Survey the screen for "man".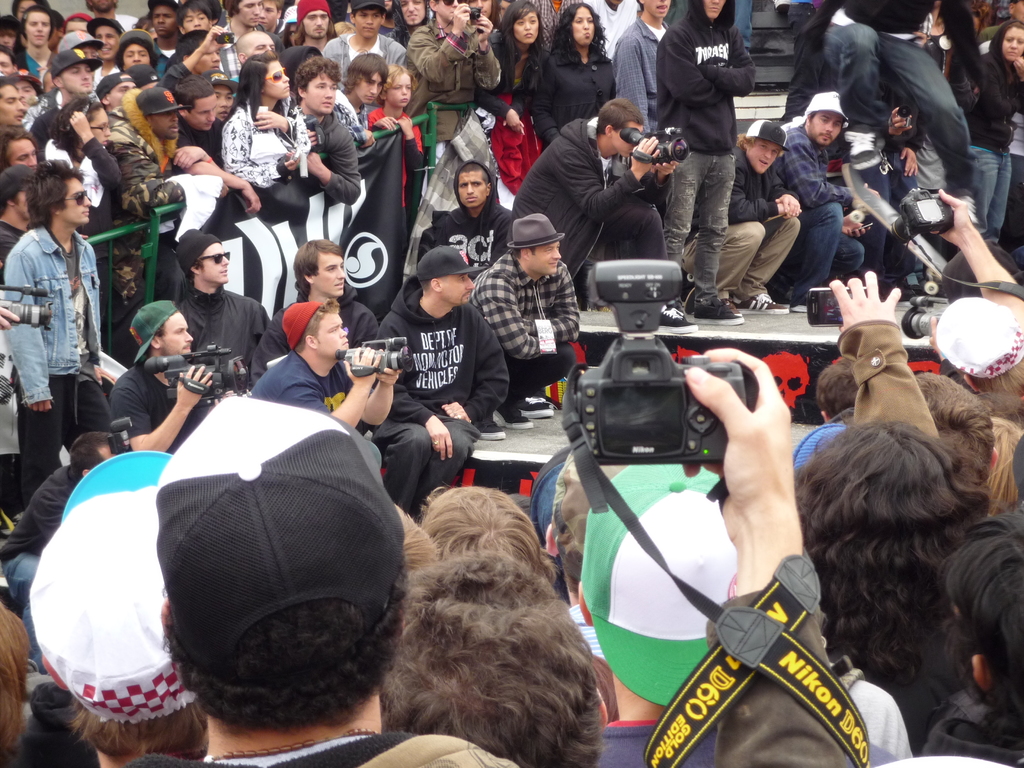
Survey found: crop(975, 0, 1023, 248).
